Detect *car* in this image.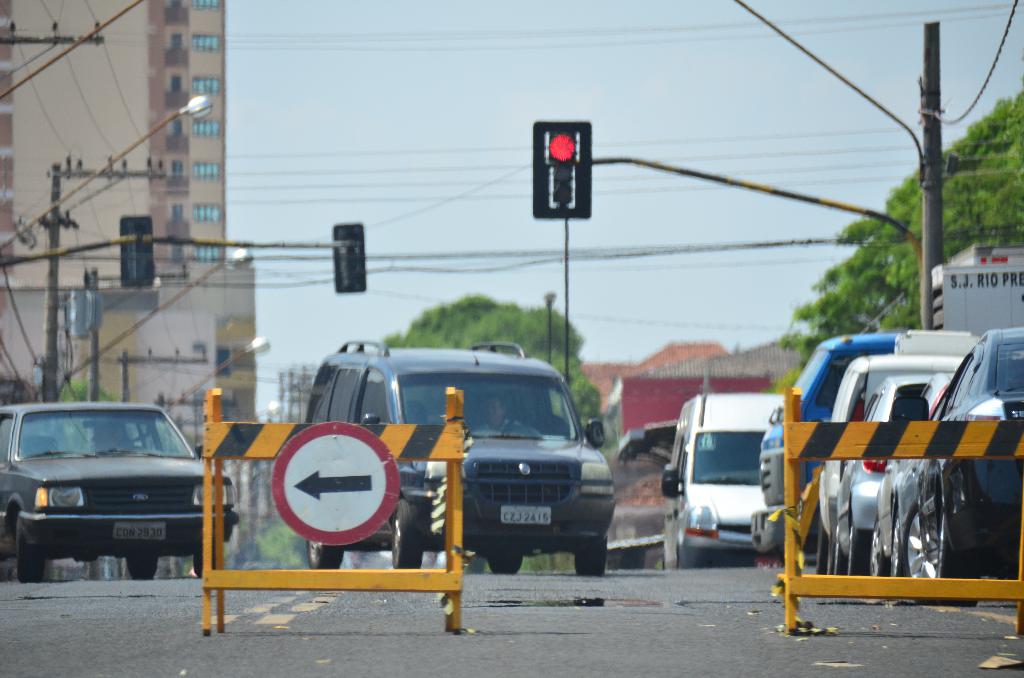
Detection: {"x1": 297, "y1": 334, "x2": 607, "y2": 569}.
